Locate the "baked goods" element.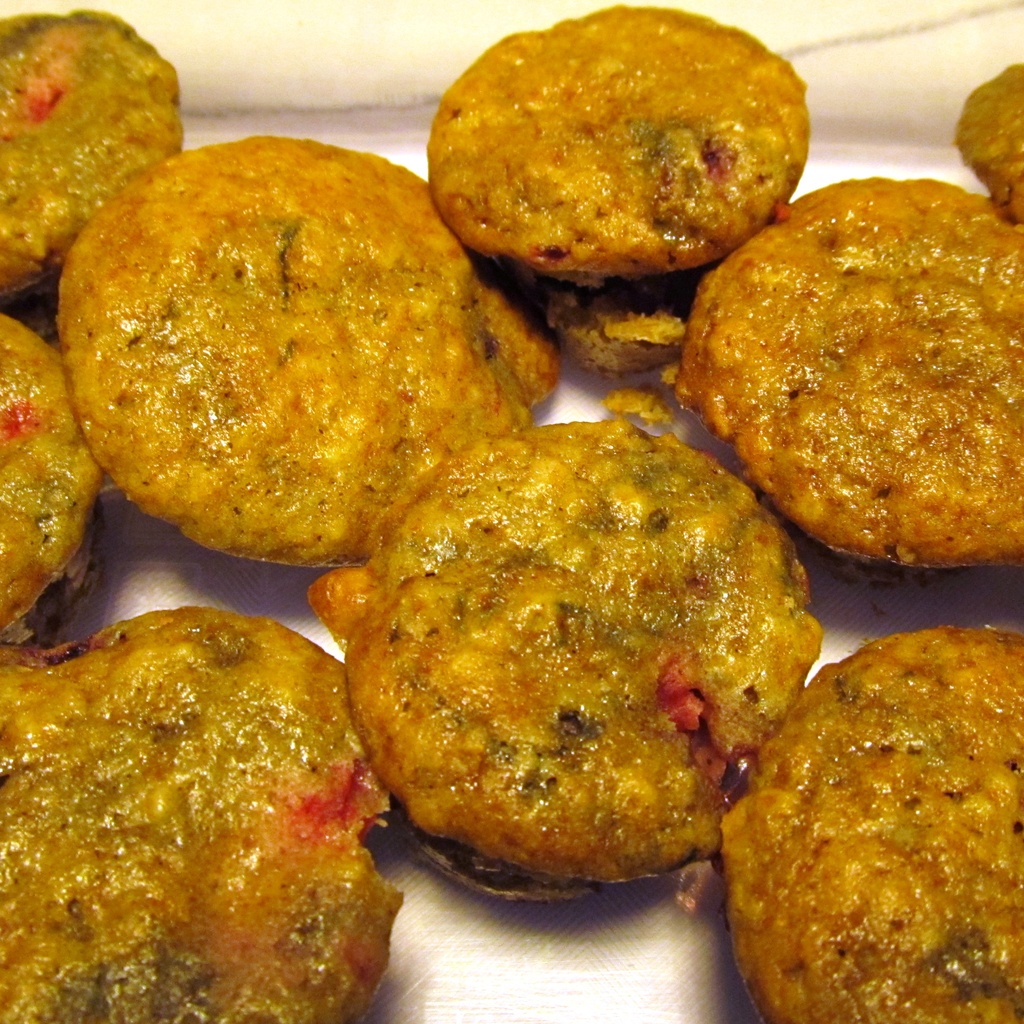
Element bbox: detection(63, 132, 558, 566).
